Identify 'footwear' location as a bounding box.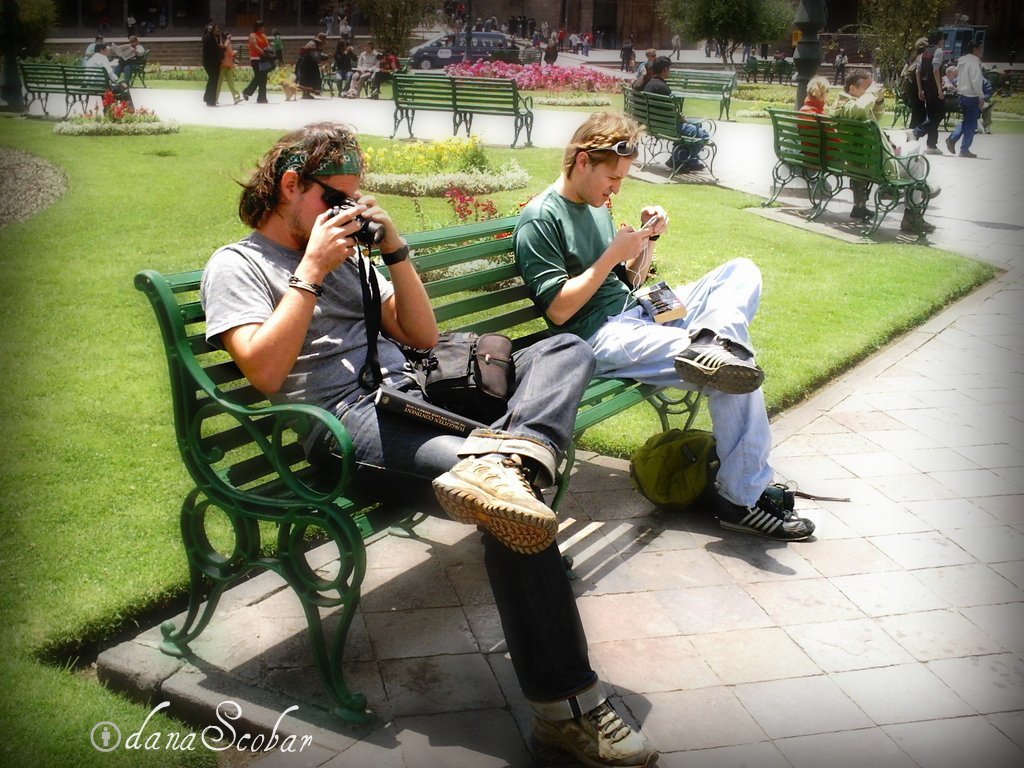
983 126 993 134.
